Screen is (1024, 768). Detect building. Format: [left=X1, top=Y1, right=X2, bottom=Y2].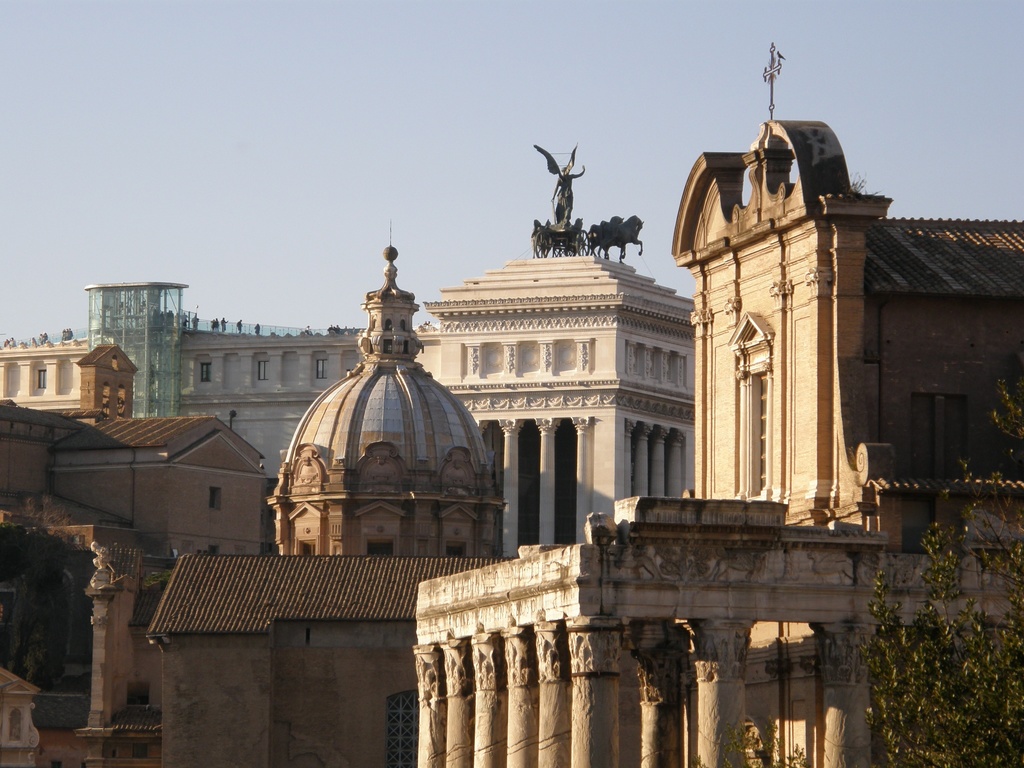
[left=88, top=286, right=362, bottom=474].
